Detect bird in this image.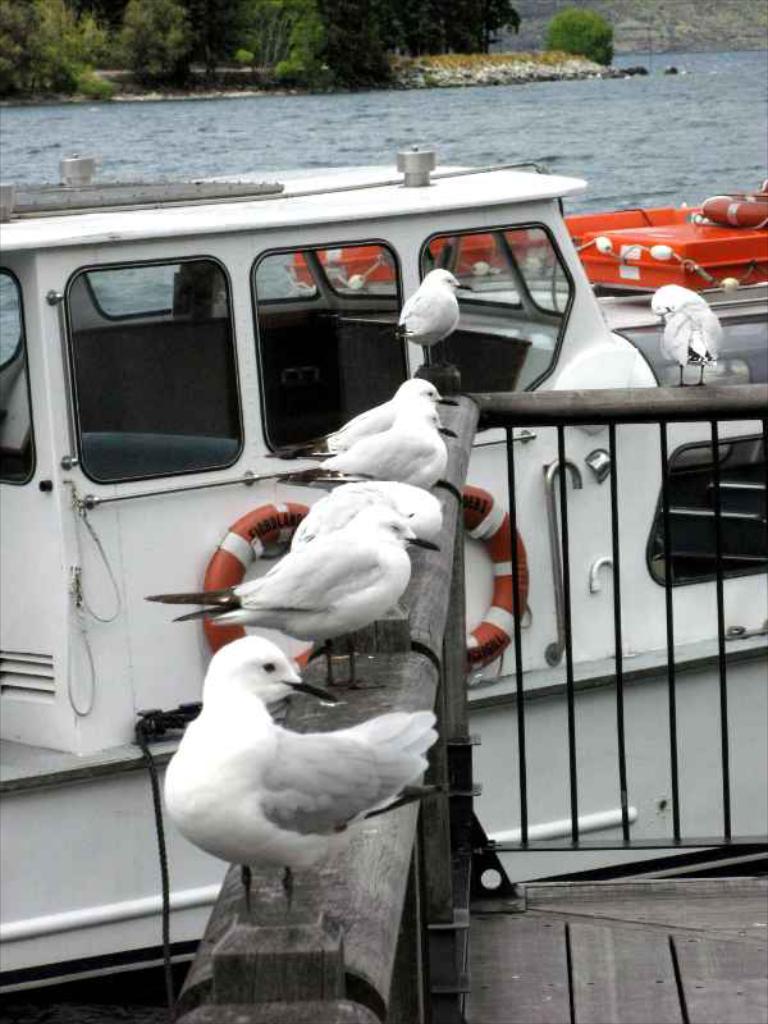
Detection: rect(274, 376, 453, 466).
